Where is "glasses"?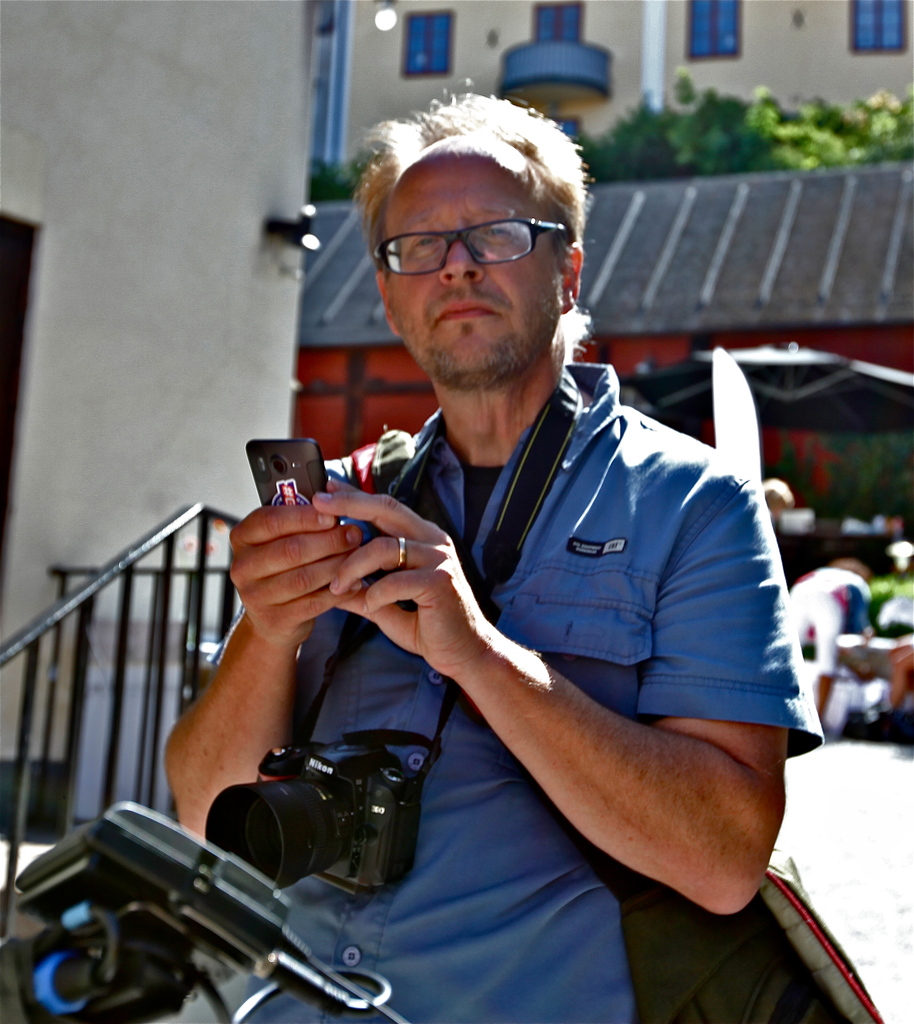
{"x1": 376, "y1": 216, "x2": 575, "y2": 275}.
